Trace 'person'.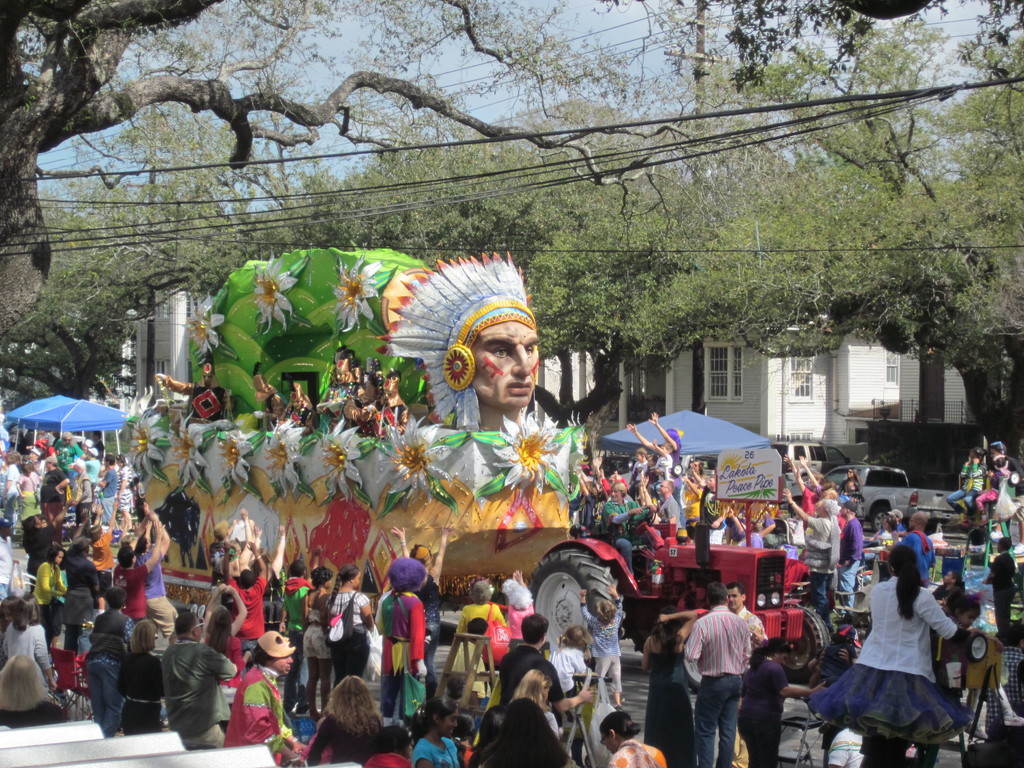
Traced to Rect(100, 517, 163, 625).
